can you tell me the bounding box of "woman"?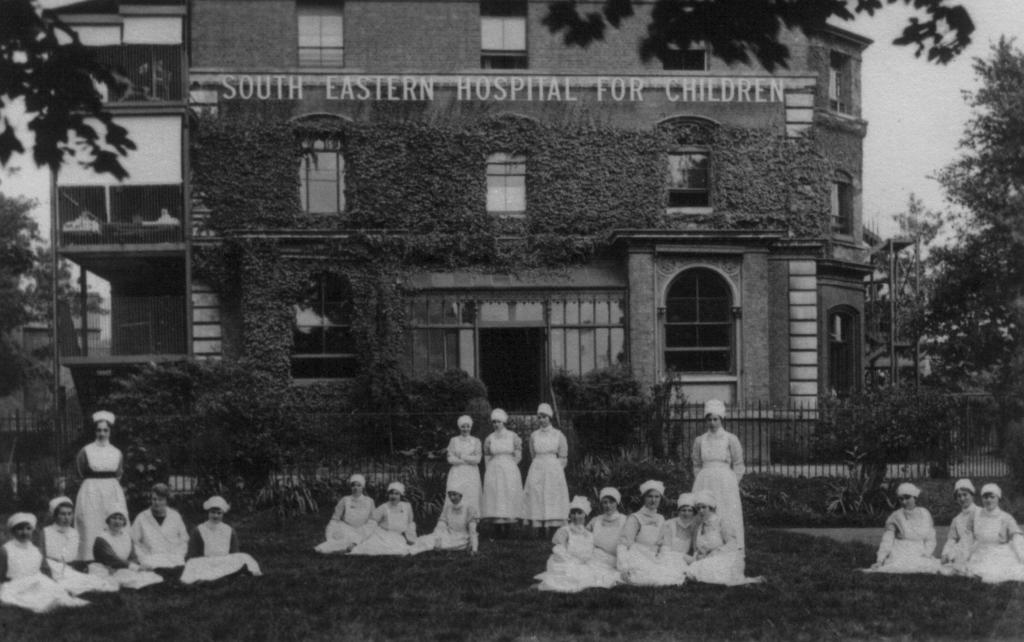
box=[307, 478, 395, 558].
